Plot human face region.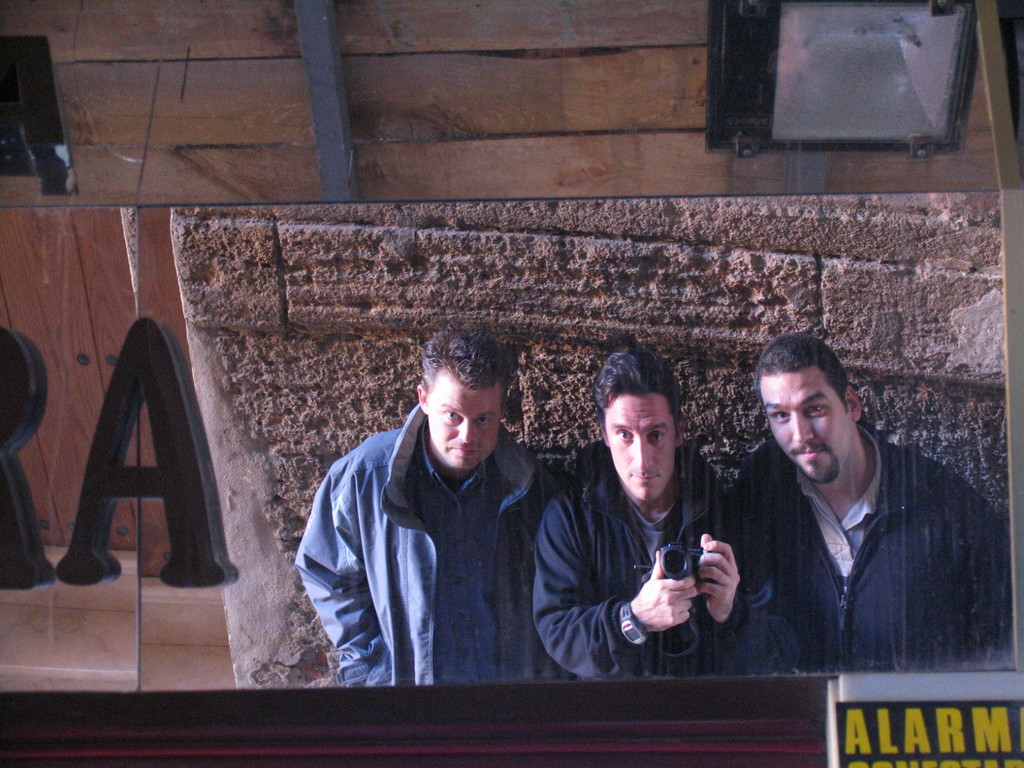
Plotted at bbox=[429, 390, 498, 462].
